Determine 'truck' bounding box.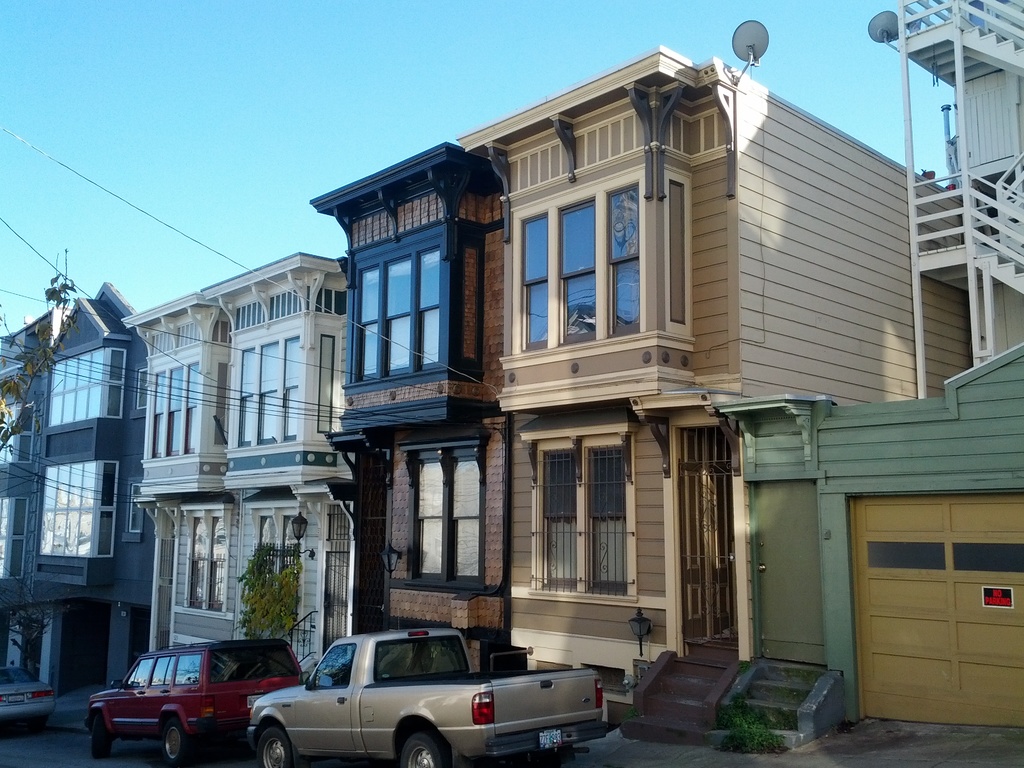
Determined: 238:636:587:767.
